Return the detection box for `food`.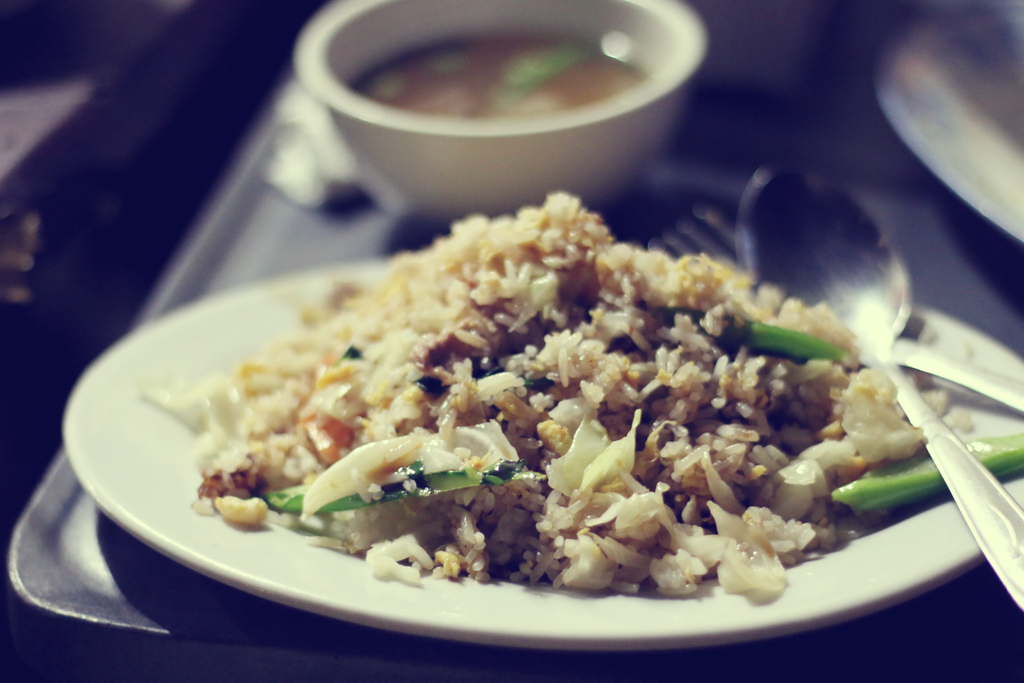
<region>190, 170, 922, 606</region>.
